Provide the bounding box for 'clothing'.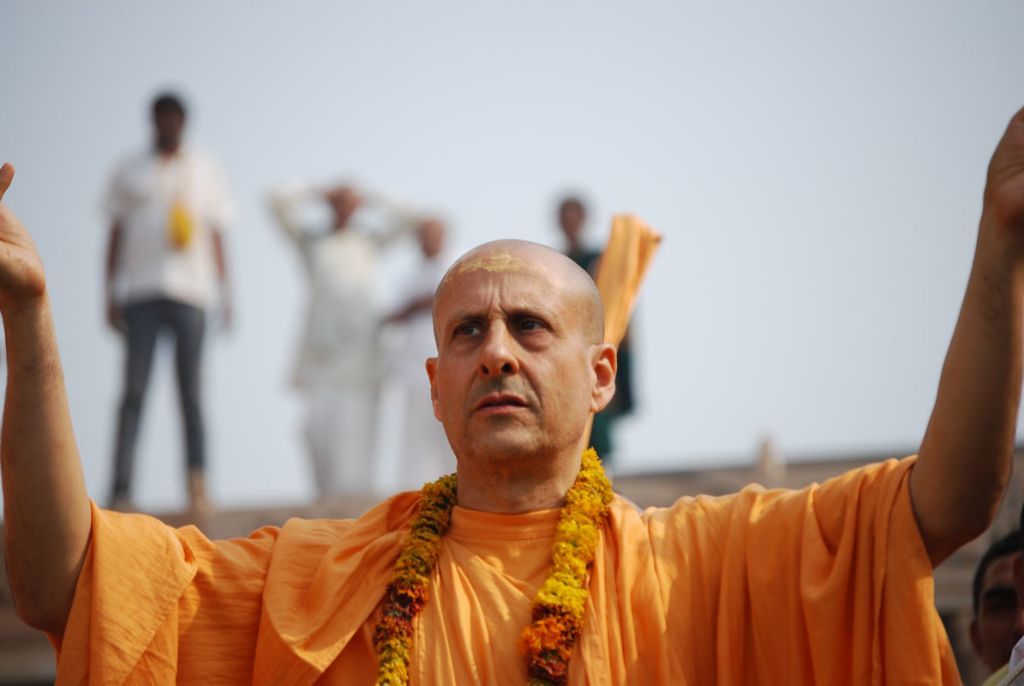
Rect(106, 148, 227, 489).
